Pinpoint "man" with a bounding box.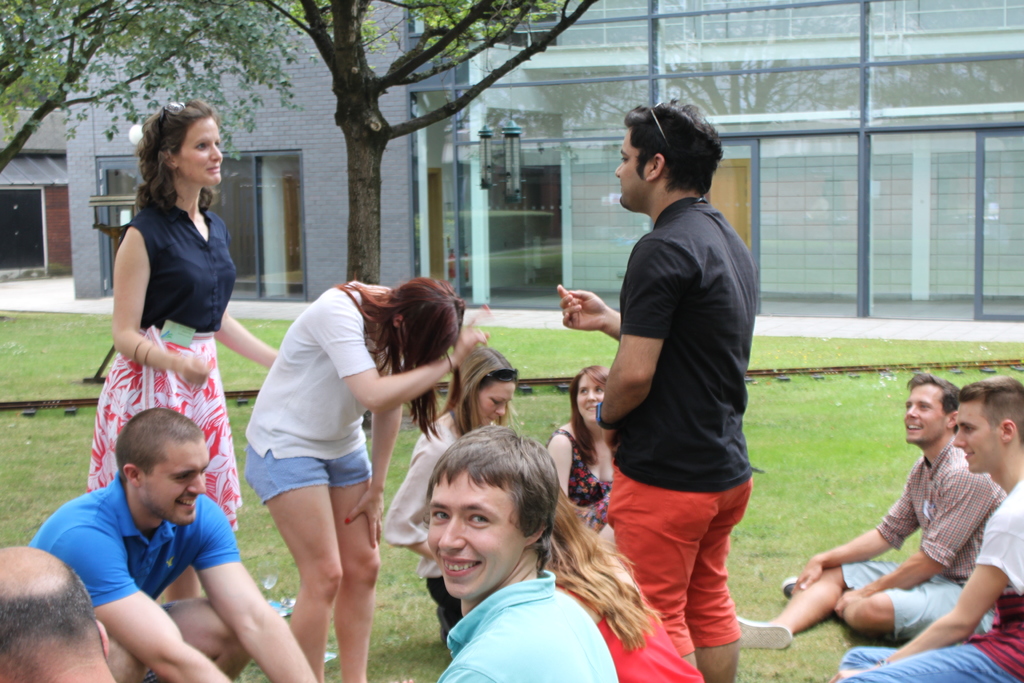
0:547:117:682.
